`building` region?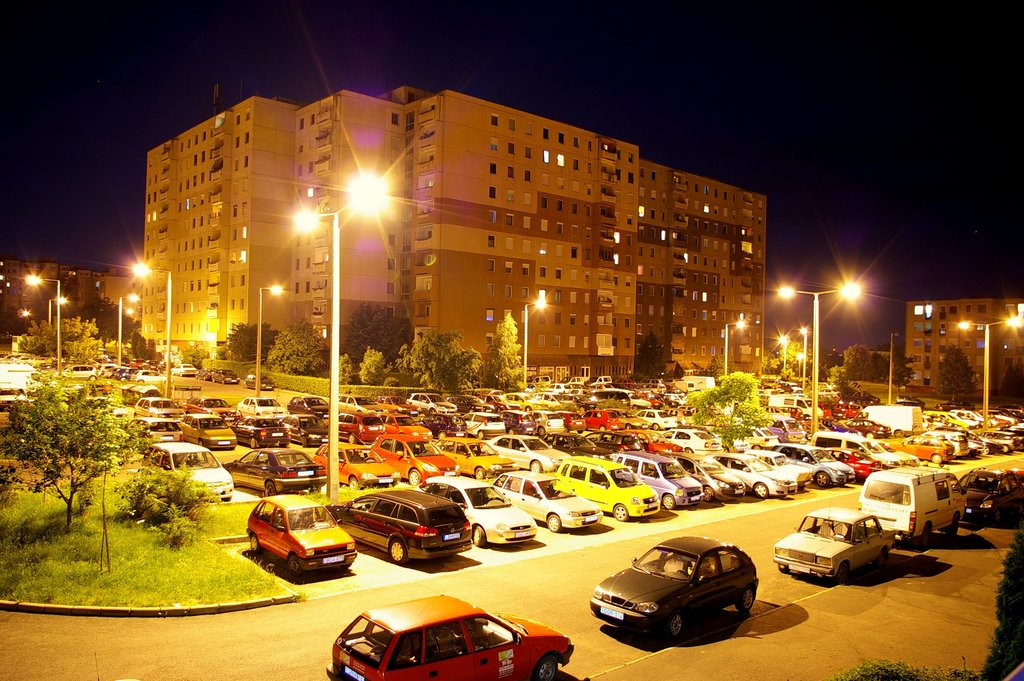
[left=142, top=83, right=764, bottom=384]
